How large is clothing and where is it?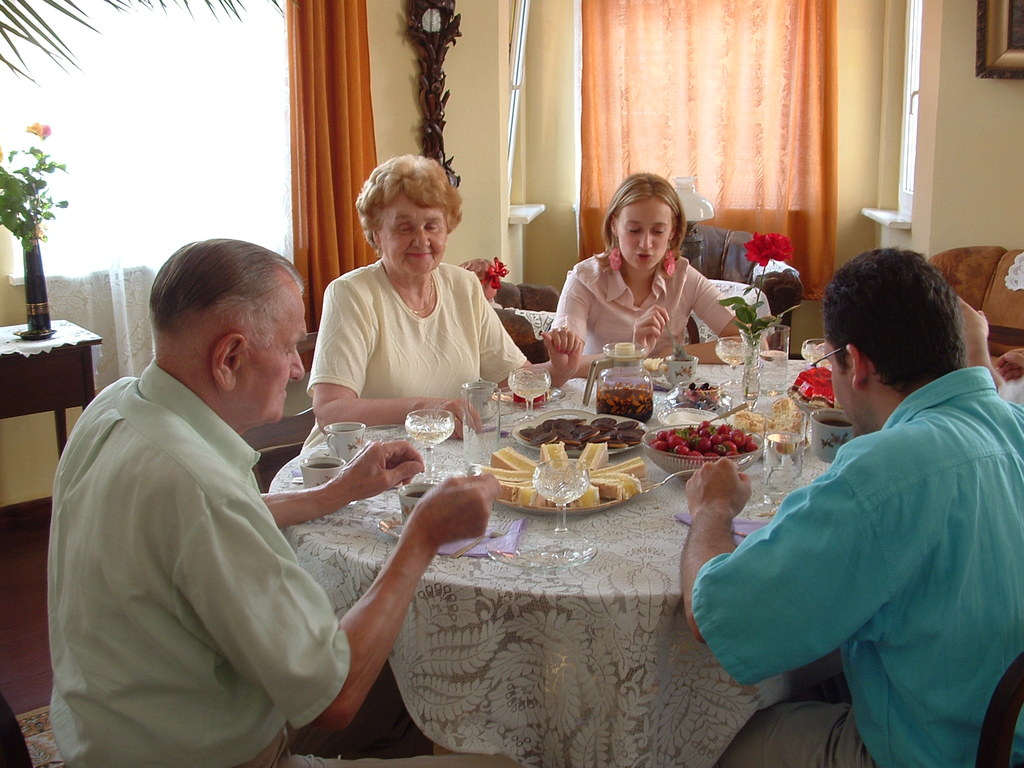
Bounding box: <bbox>545, 246, 738, 364</bbox>.
